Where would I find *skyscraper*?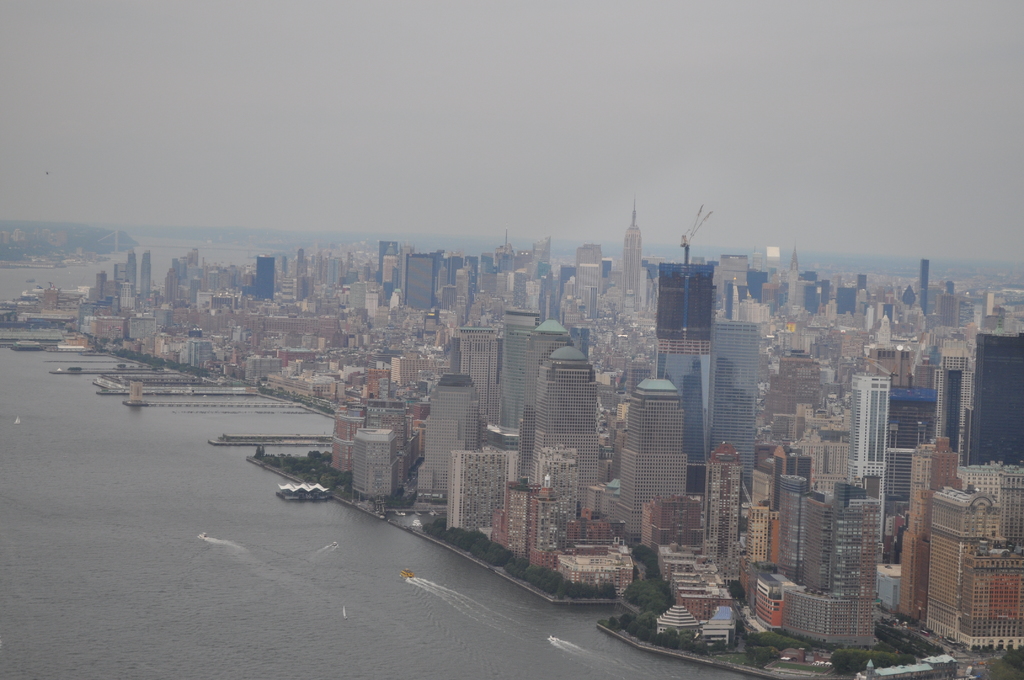
At [x1=710, y1=255, x2=753, y2=313].
